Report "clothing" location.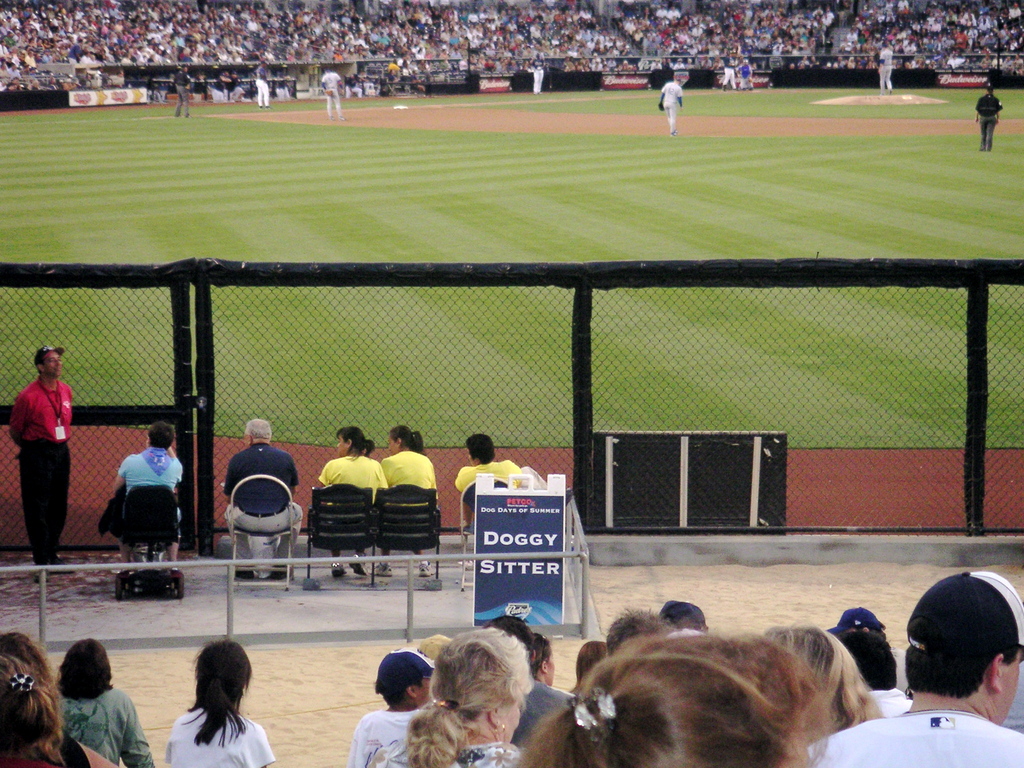
Report: select_region(158, 698, 272, 767).
